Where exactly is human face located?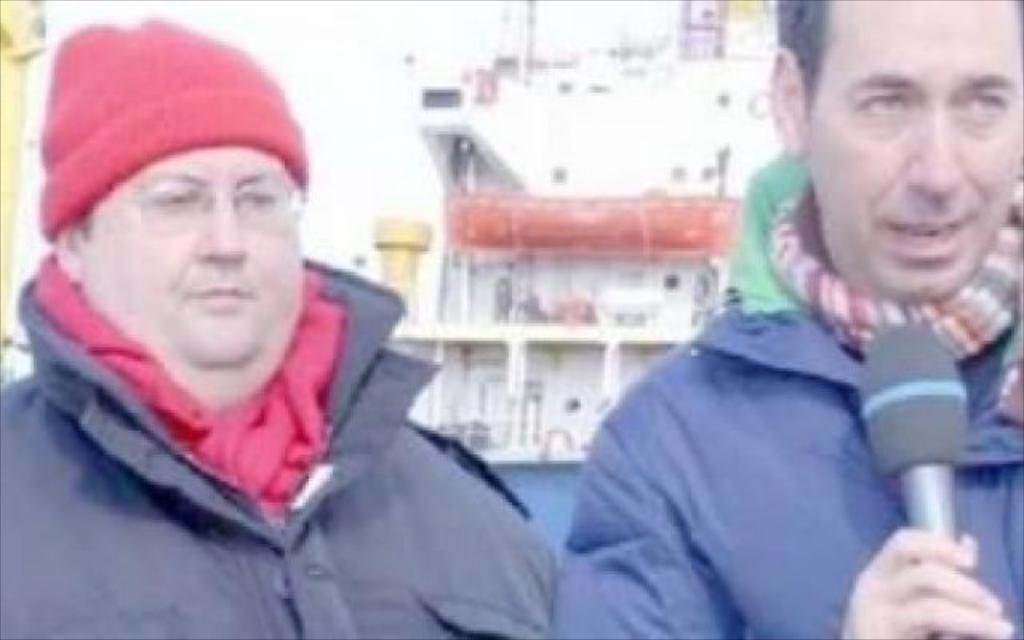
Its bounding box is region(800, 0, 1016, 302).
